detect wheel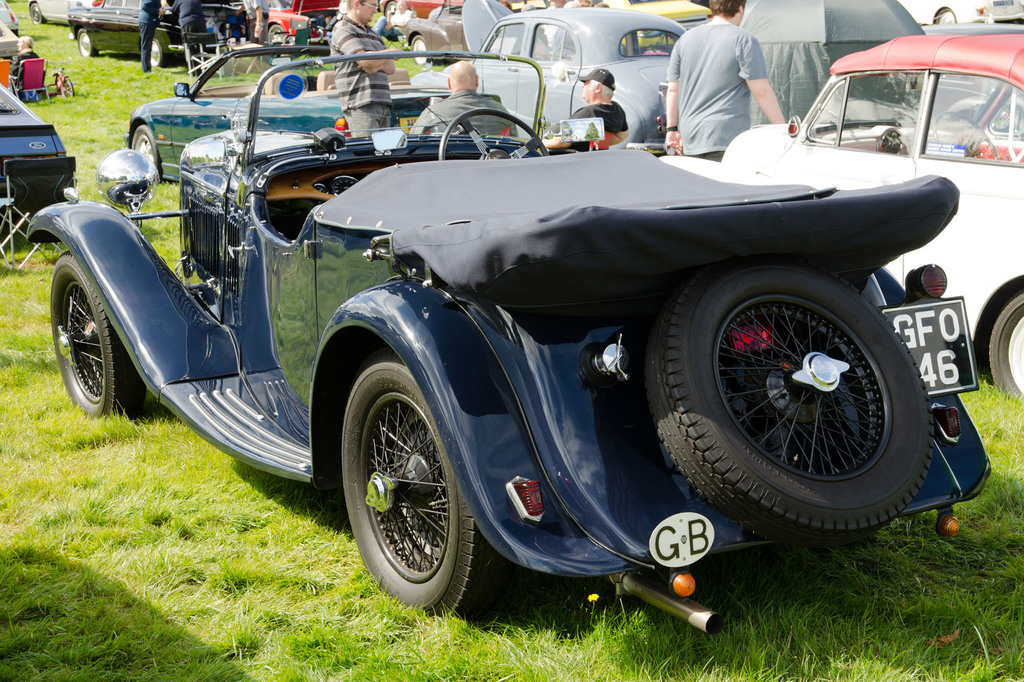
<region>44, 238, 140, 422</region>
